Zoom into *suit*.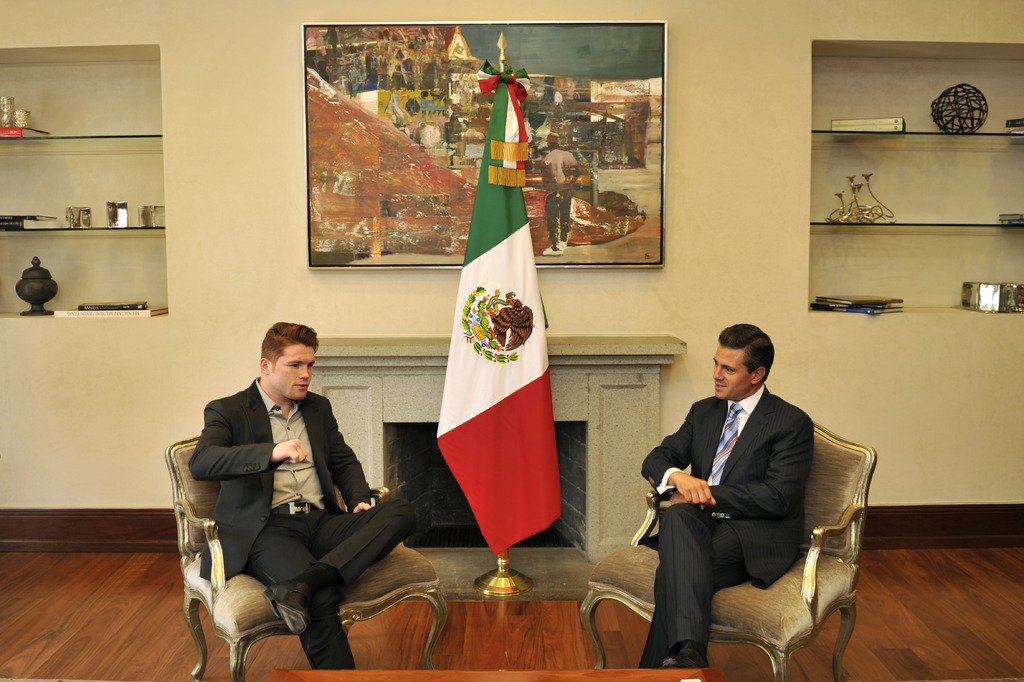
Zoom target: x1=190 y1=368 x2=416 y2=676.
